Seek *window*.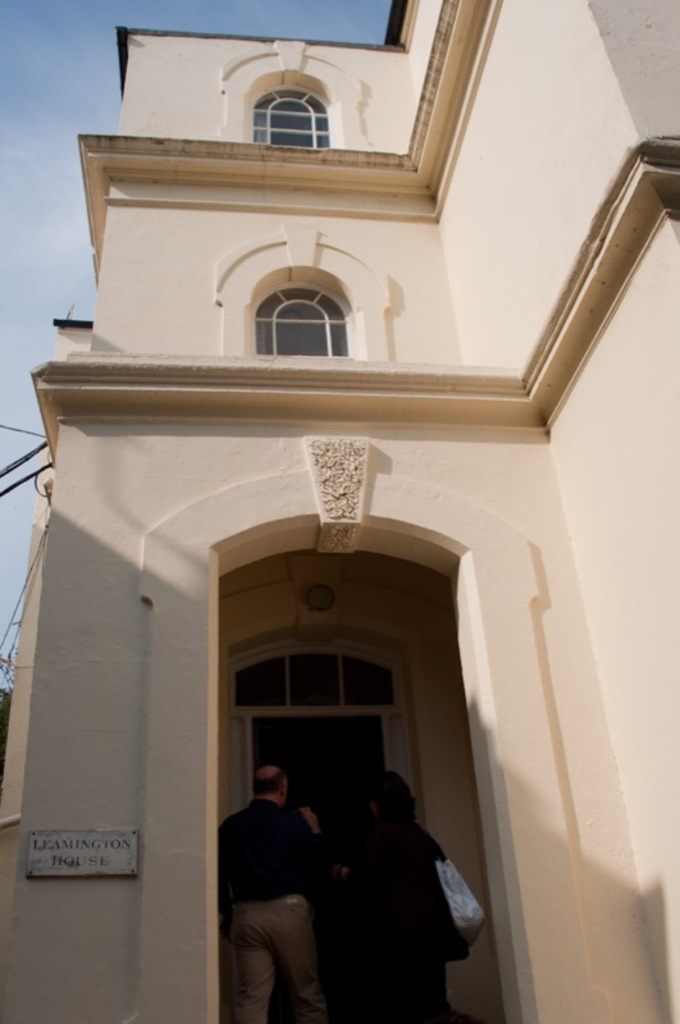
254:87:337:150.
